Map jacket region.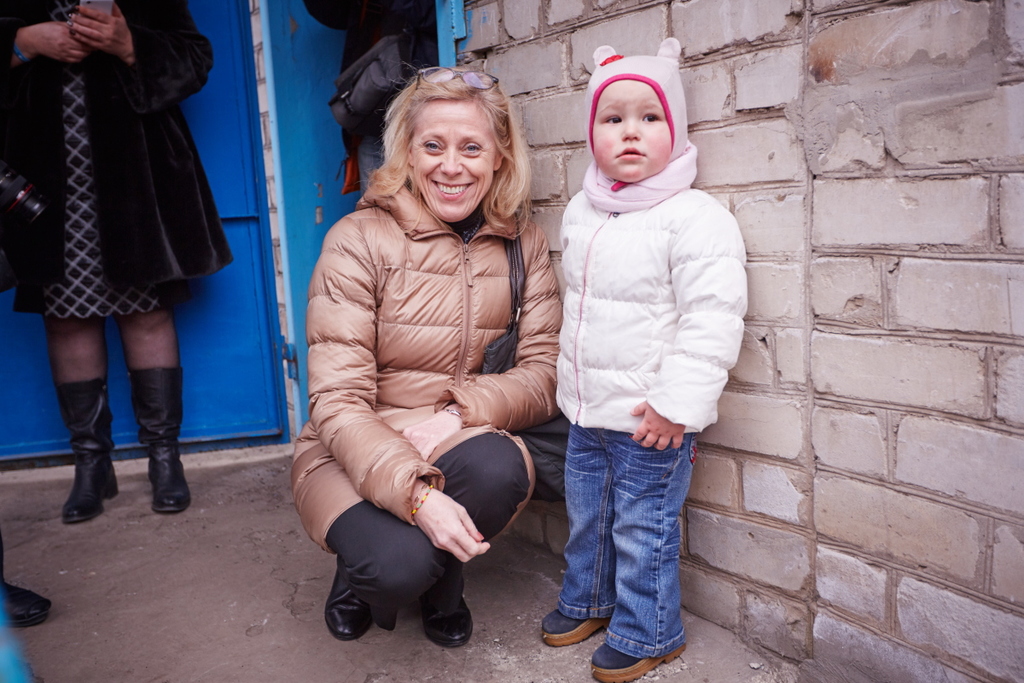
Mapped to bbox(304, 169, 563, 559).
